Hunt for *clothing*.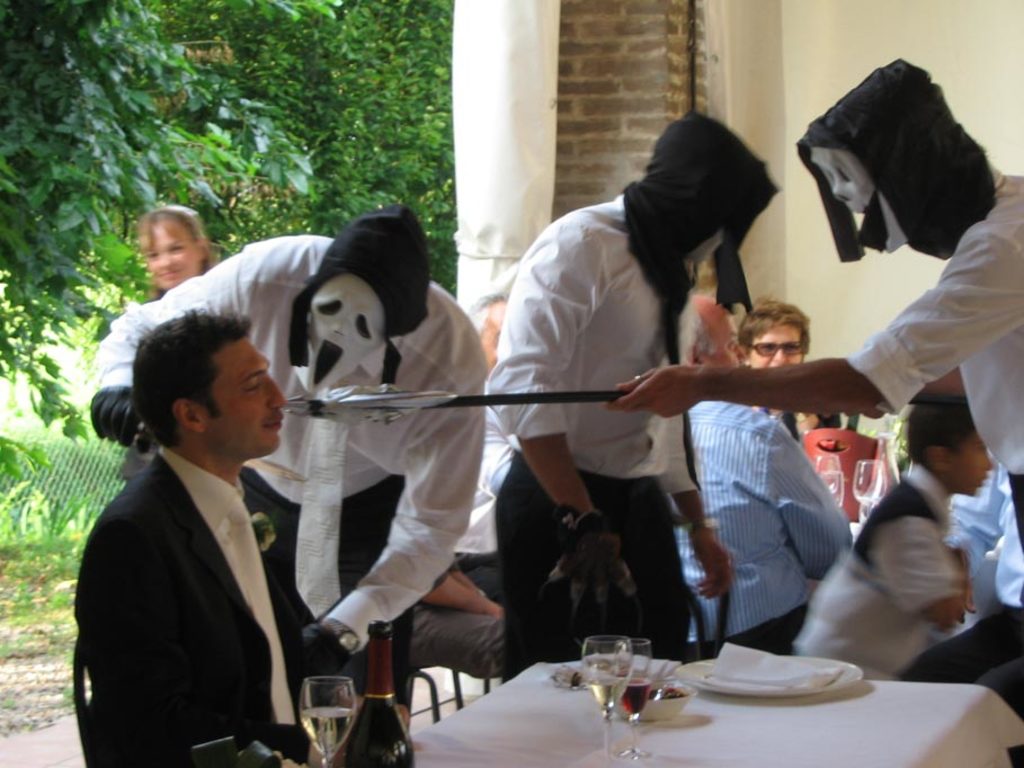
Hunted down at {"x1": 678, "y1": 402, "x2": 853, "y2": 658}.
